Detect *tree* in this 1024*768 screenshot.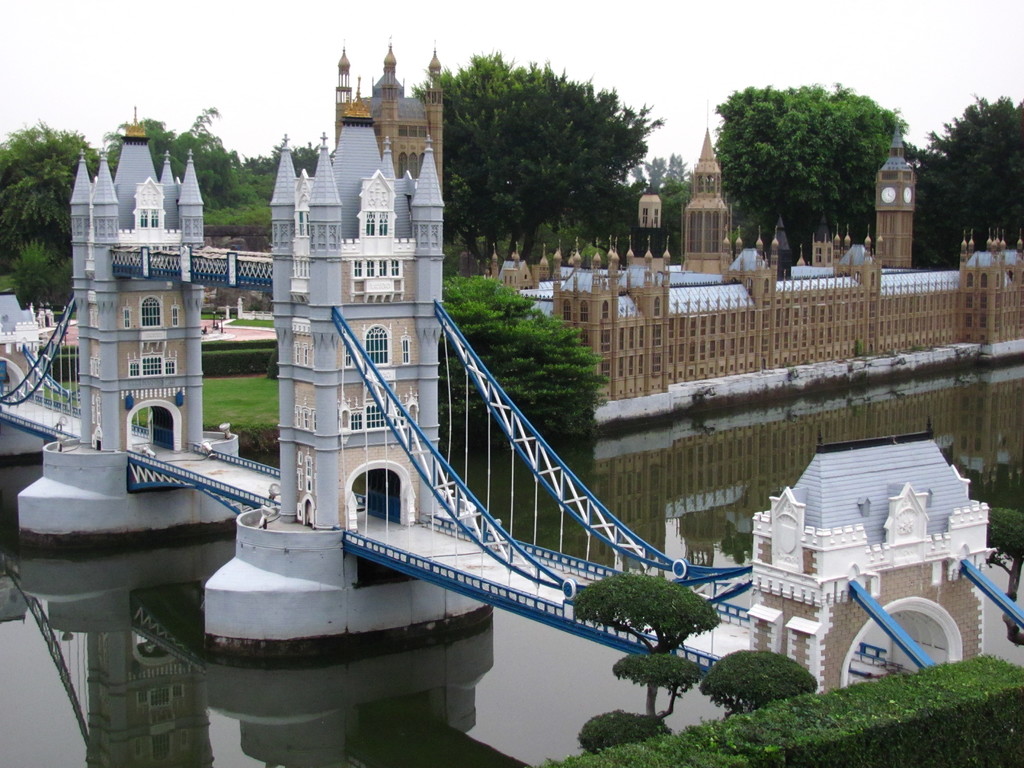
Detection: locate(622, 146, 693, 192).
